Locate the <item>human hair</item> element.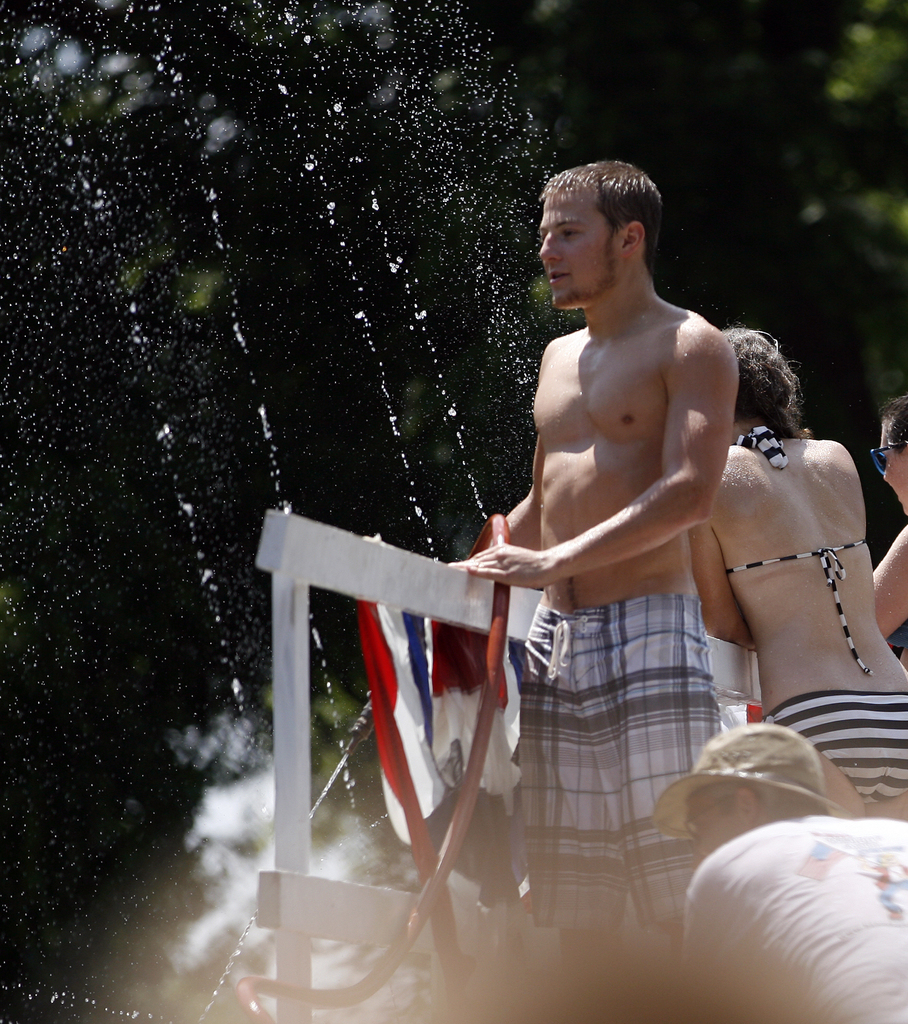
Element bbox: l=709, t=321, r=814, b=443.
